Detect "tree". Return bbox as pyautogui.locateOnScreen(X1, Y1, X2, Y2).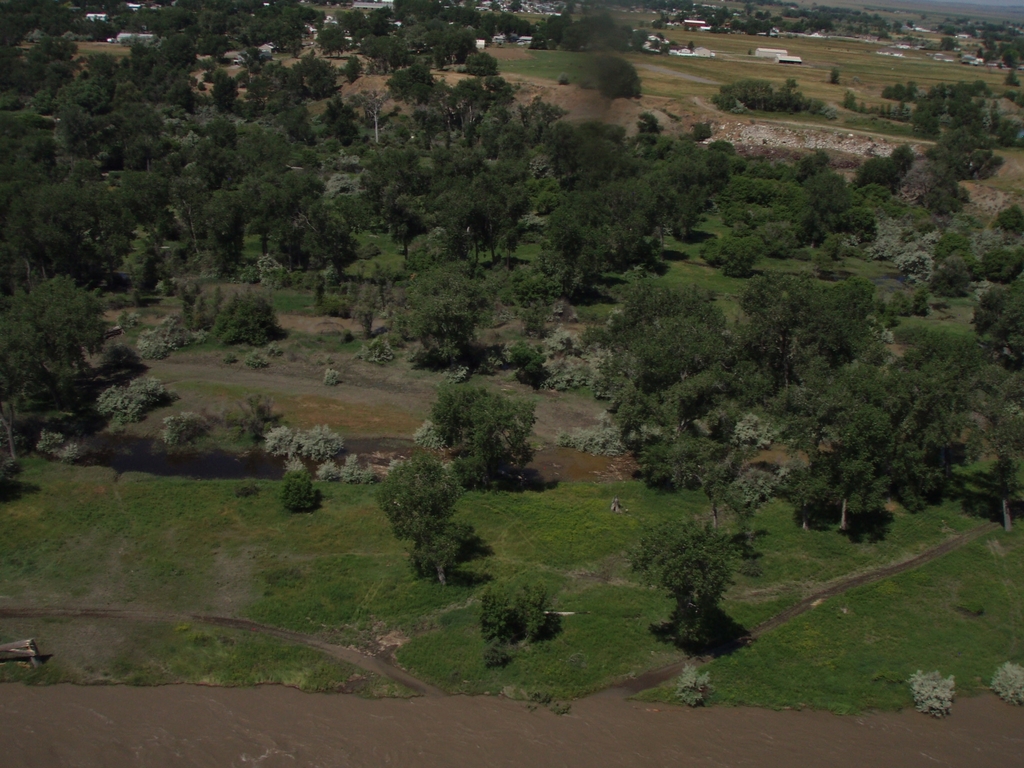
pyautogui.locateOnScreen(0, 0, 30, 56).
